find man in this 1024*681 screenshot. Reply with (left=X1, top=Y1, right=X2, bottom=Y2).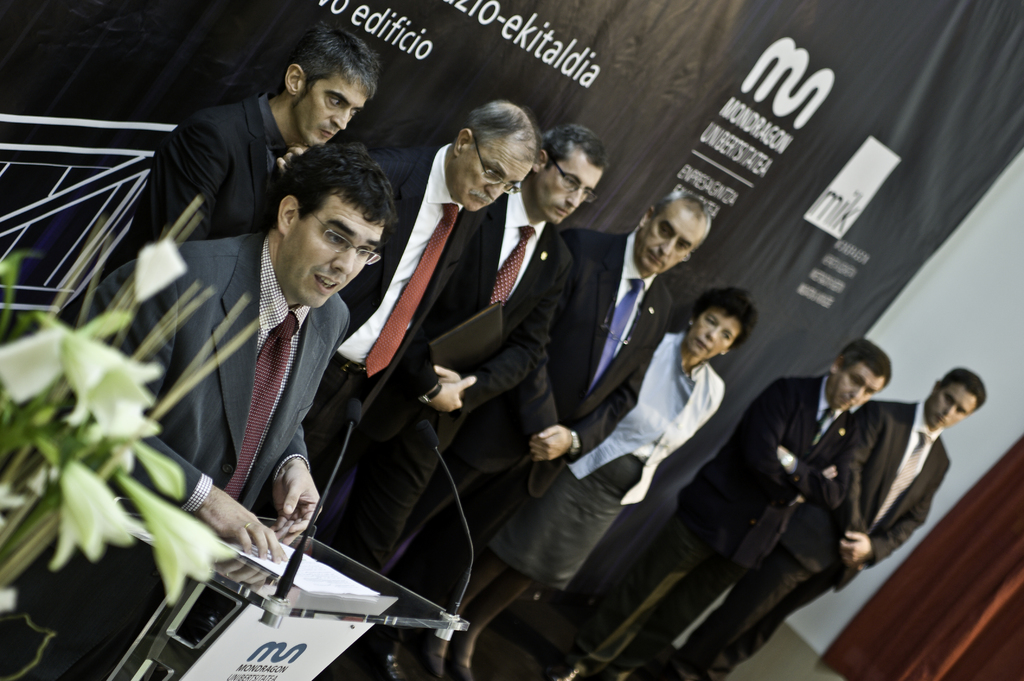
(left=573, top=335, right=898, bottom=680).
